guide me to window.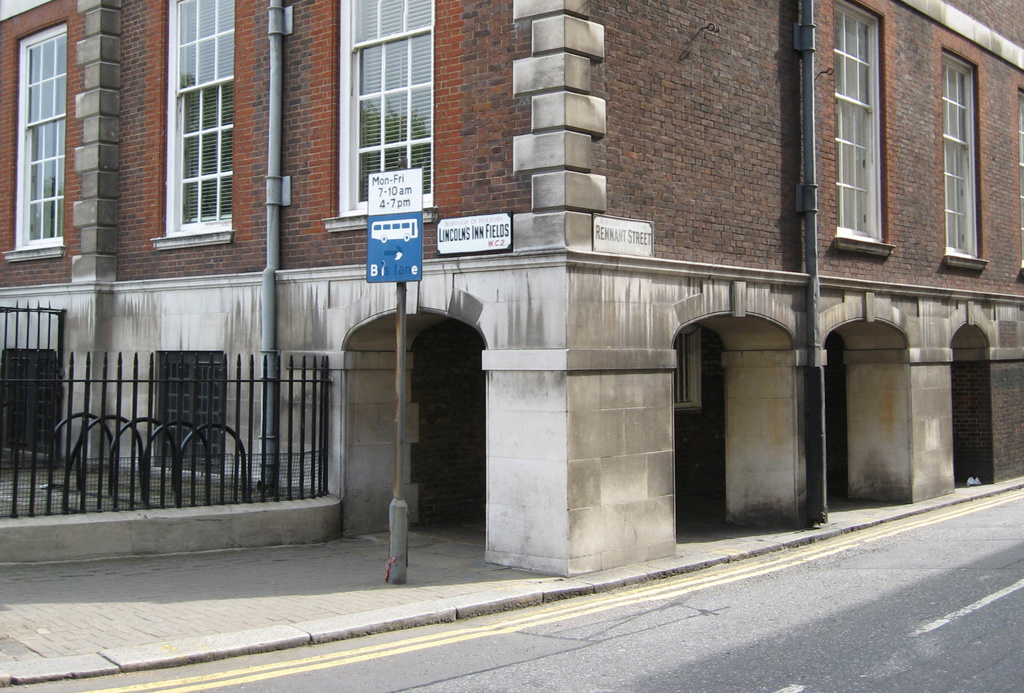
Guidance: 670:328:703:408.
